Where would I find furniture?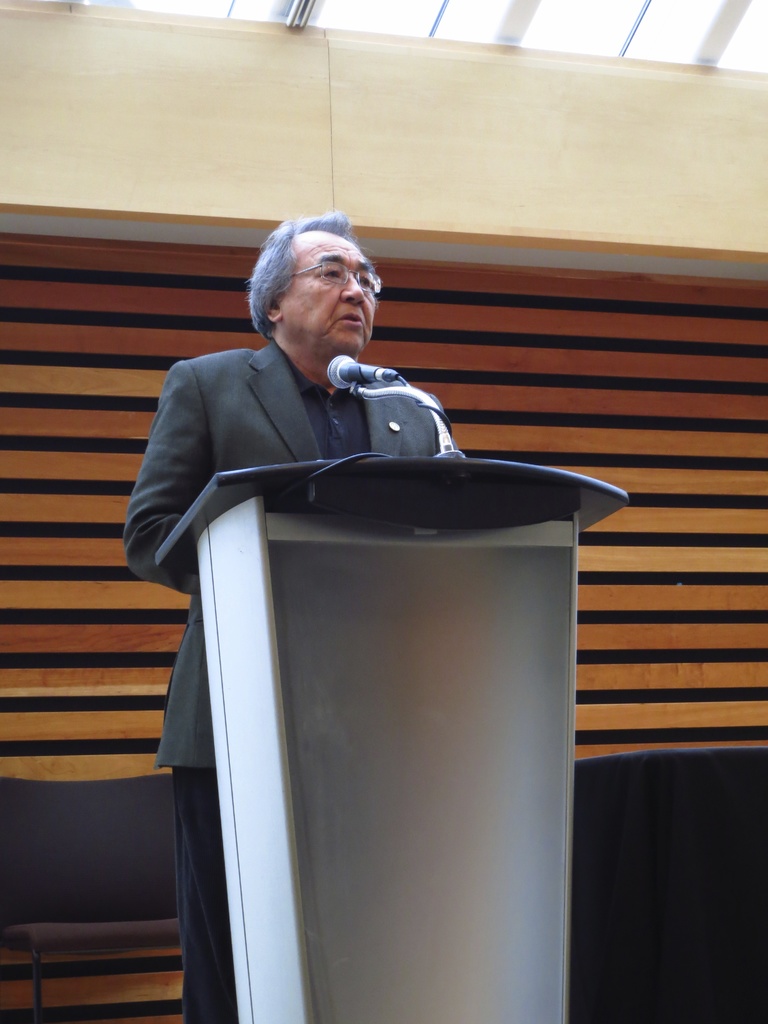
At (0, 774, 183, 1023).
